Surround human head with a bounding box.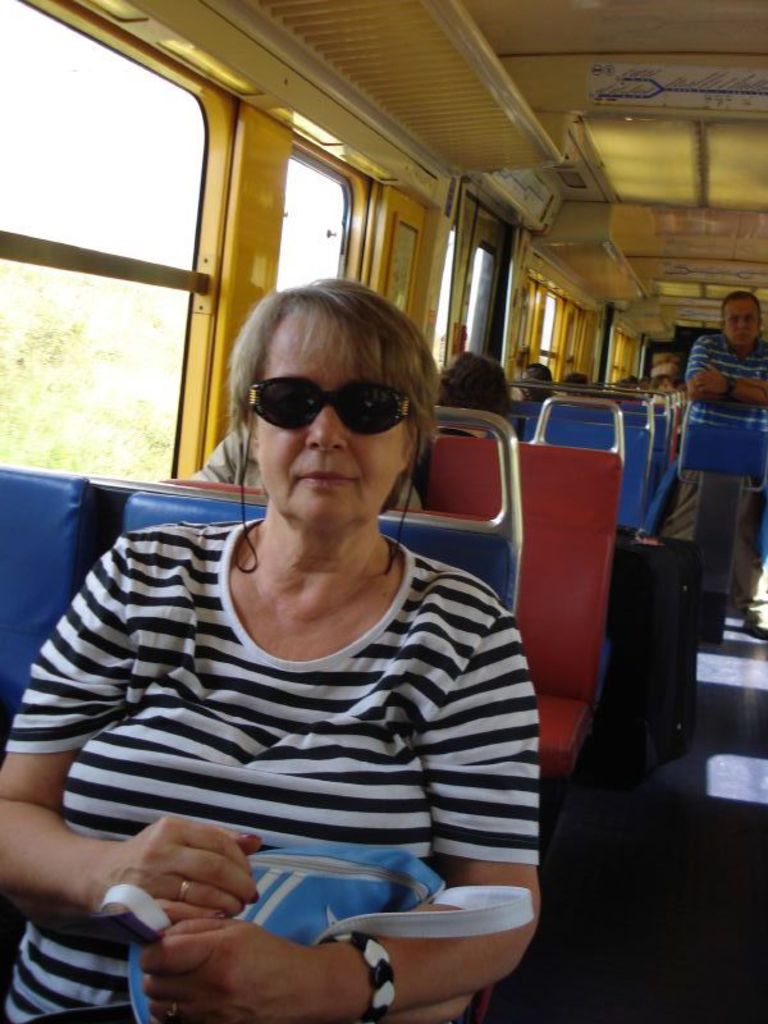
x1=214 y1=274 x2=444 y2=516.
